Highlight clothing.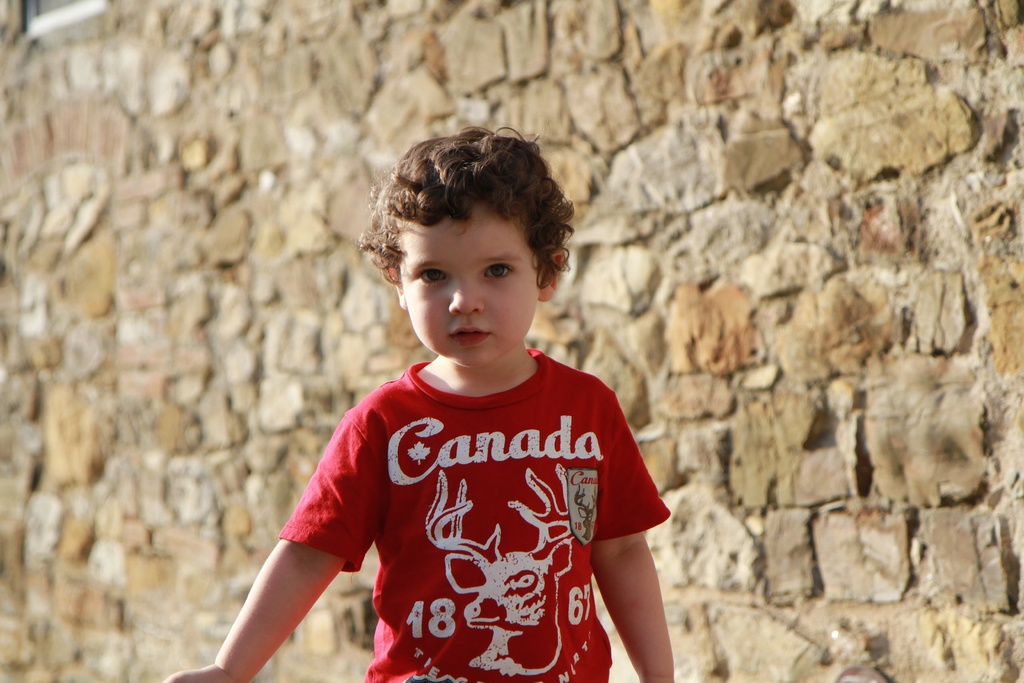
Highlighted region: l=278, t=344, r=673, b=682.
